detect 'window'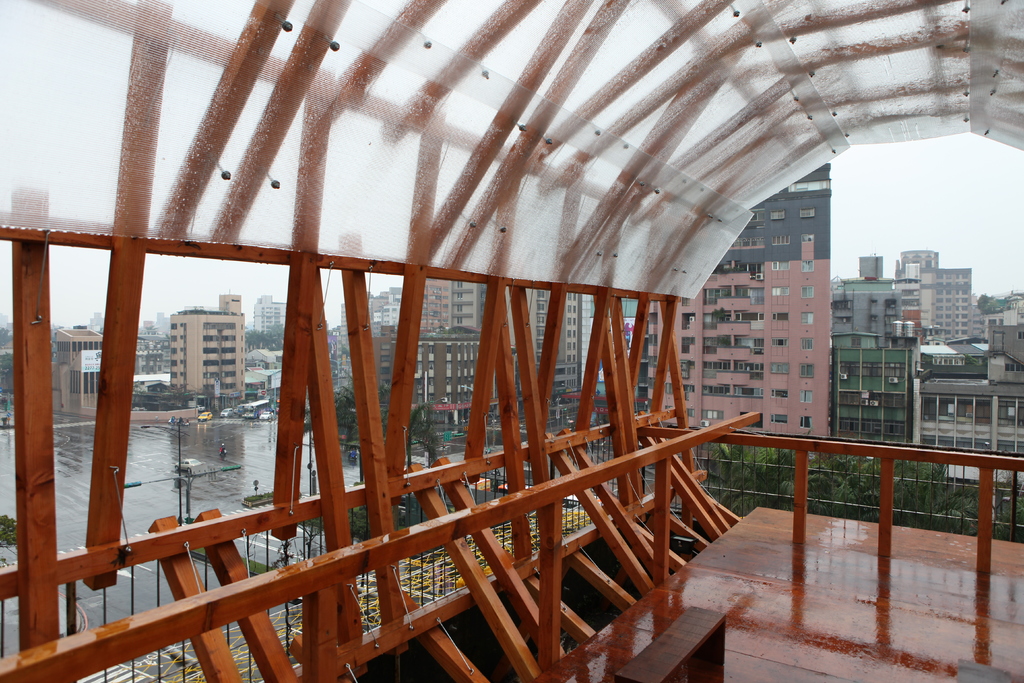
locate(720, 309, 729, 325)
